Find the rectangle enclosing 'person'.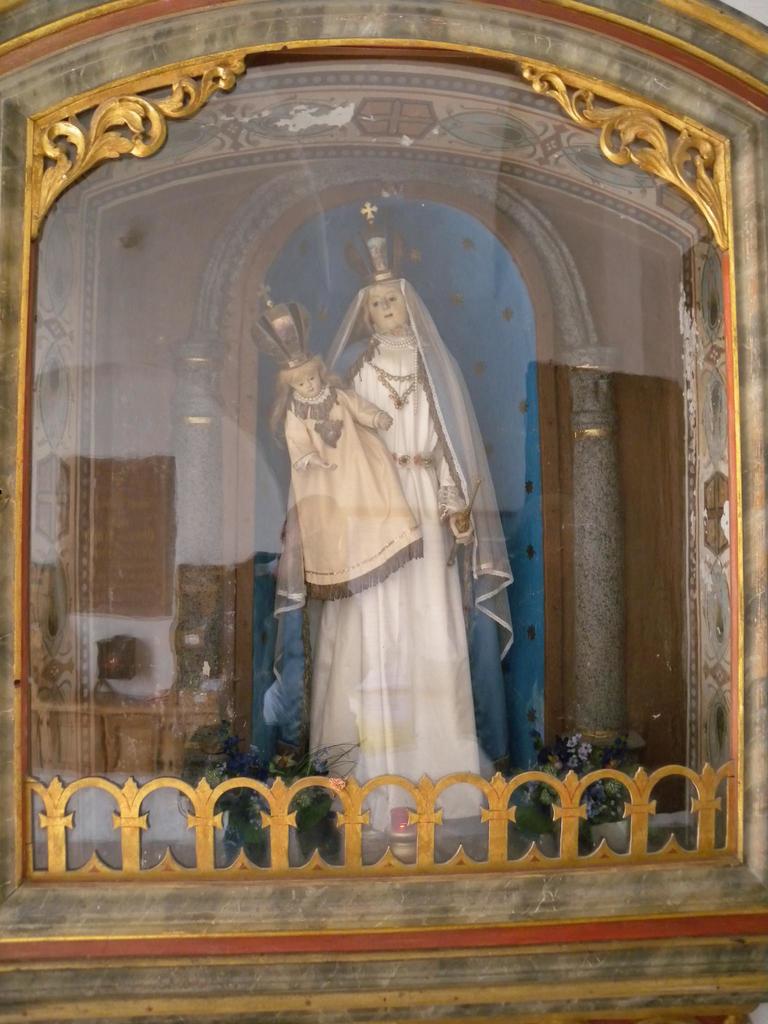
region(246, 299, 420, 589).
